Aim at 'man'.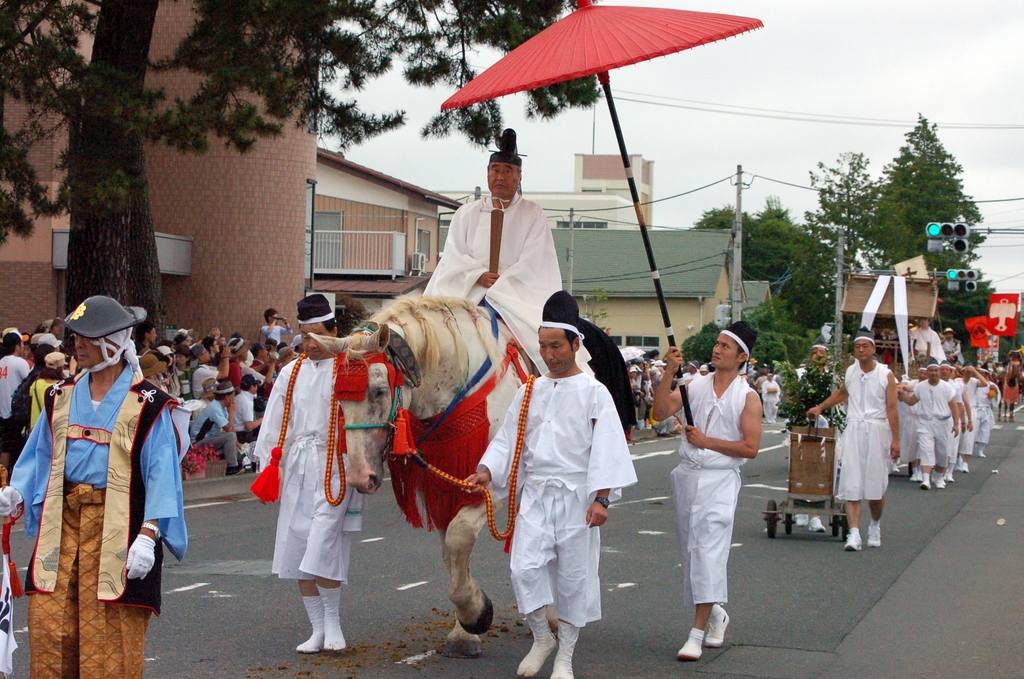
Aimed at <box>804,329,900,549</box>.
